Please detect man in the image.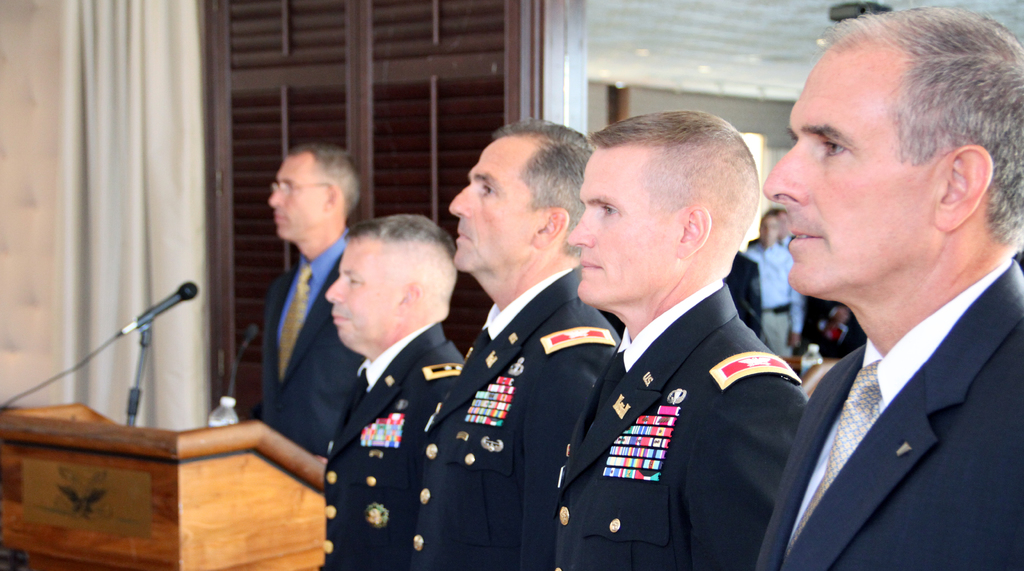
[left=725, top=253, right=761, bottom=334].
